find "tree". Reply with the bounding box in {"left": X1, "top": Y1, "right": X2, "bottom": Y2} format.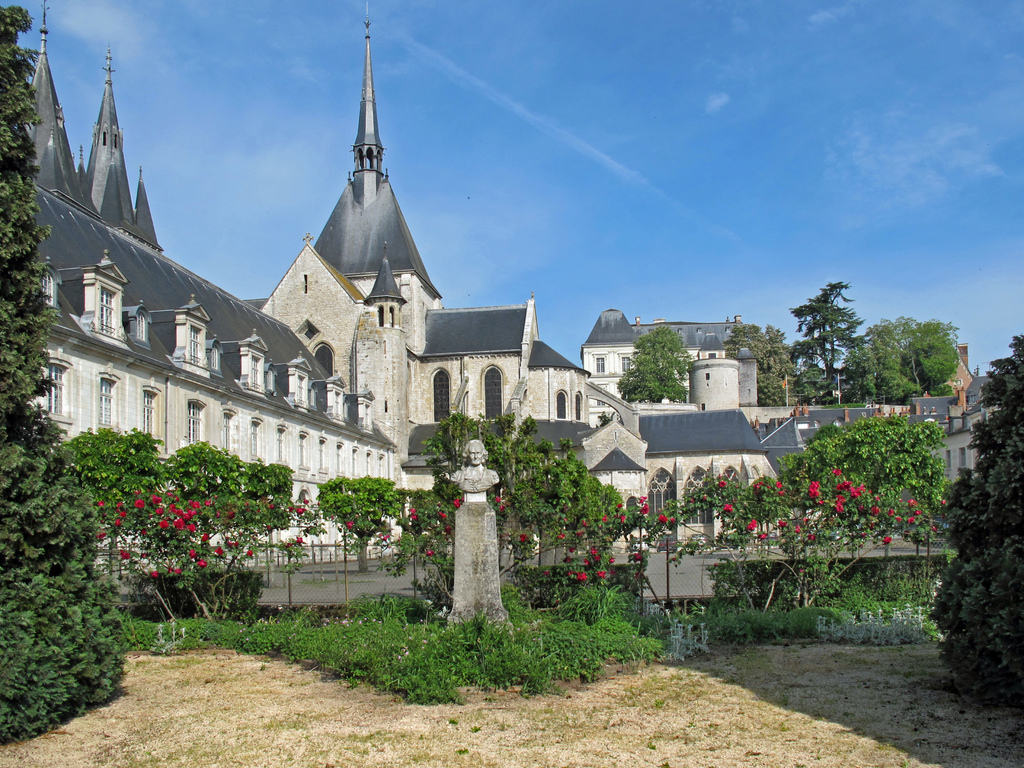
{"left": 234, "top": 458, "right": 296, "bottom": 584}.
